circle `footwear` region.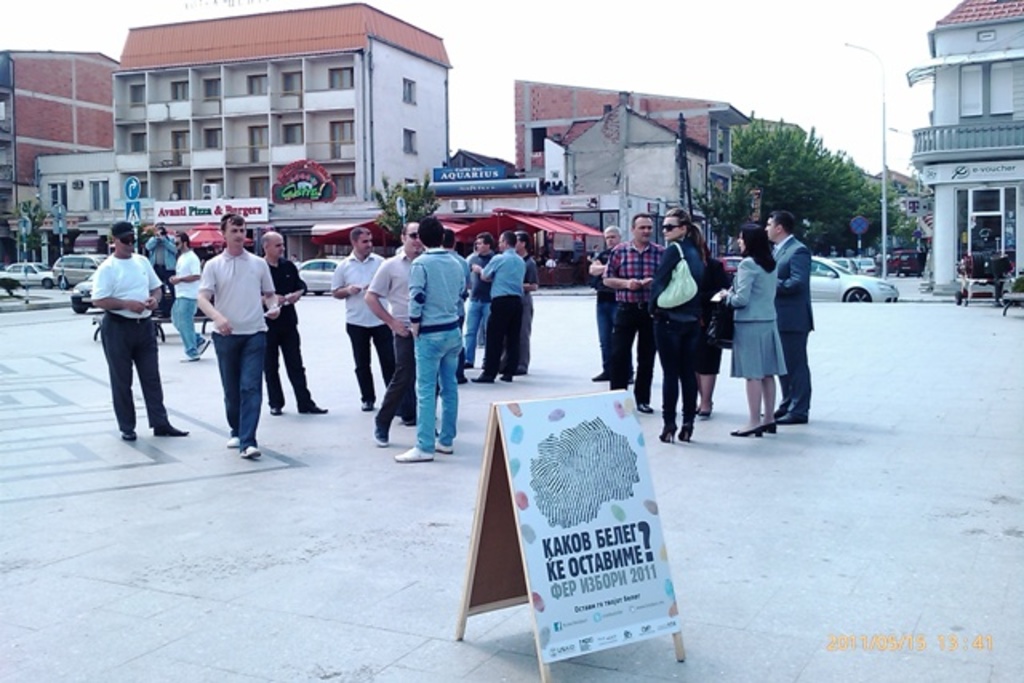
Region: left=154, top=422, right=189, bottom=438.
